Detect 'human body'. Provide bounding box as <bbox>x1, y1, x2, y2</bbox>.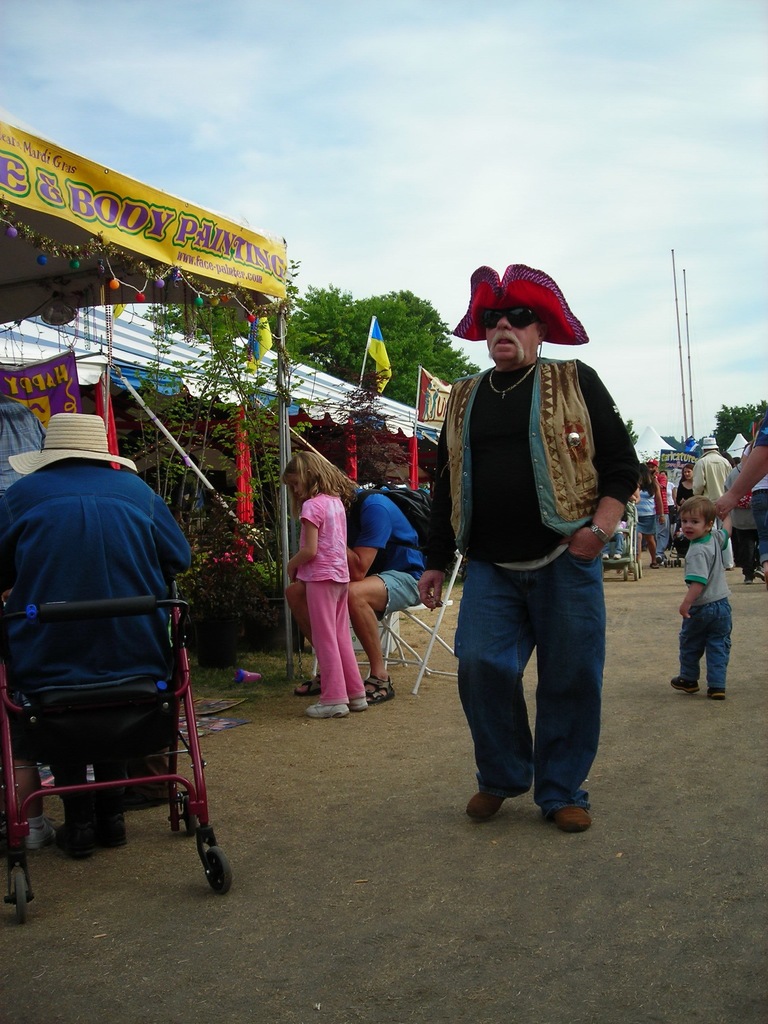
<bbox>716, 410, 767, 582</bbox>.
